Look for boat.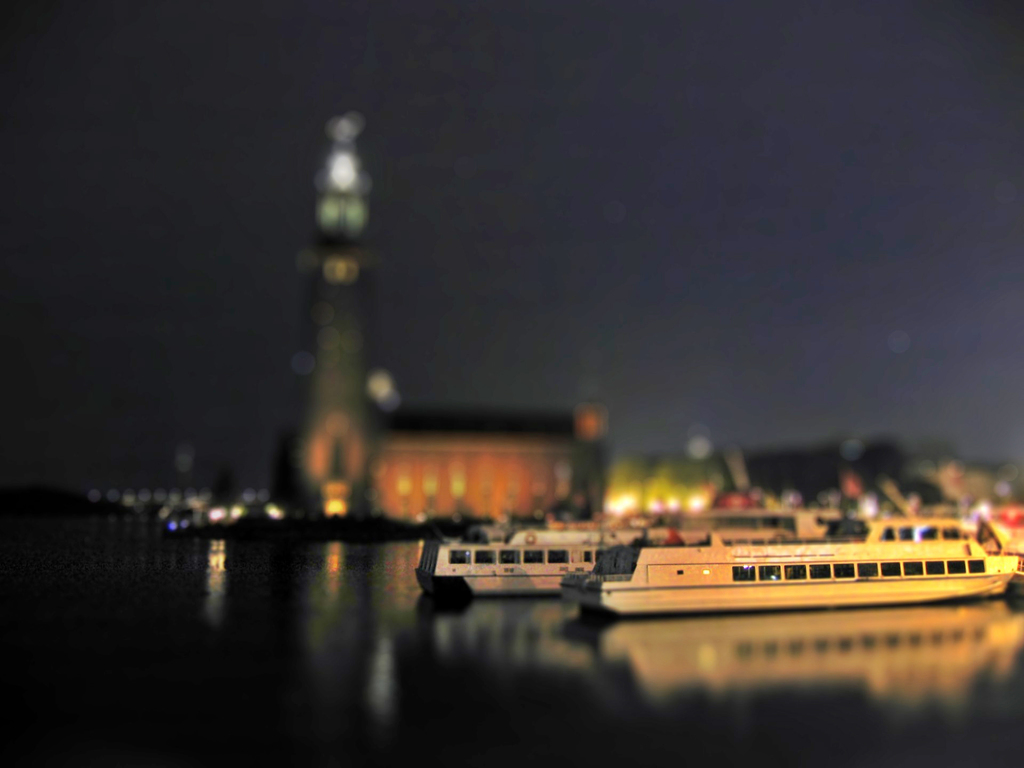
Found: 417,529,634,599.
